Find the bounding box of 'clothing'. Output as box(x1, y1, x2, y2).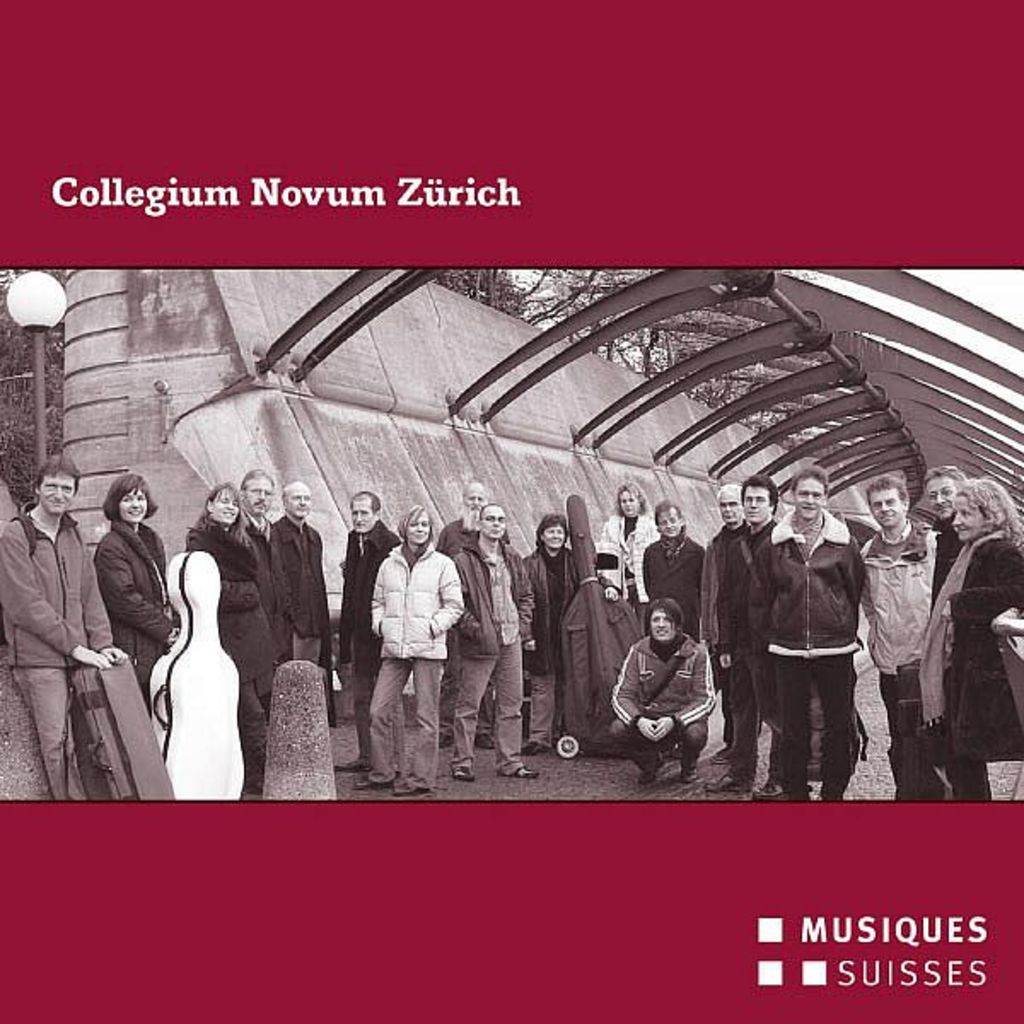
box(355, 532, 459, 794).
